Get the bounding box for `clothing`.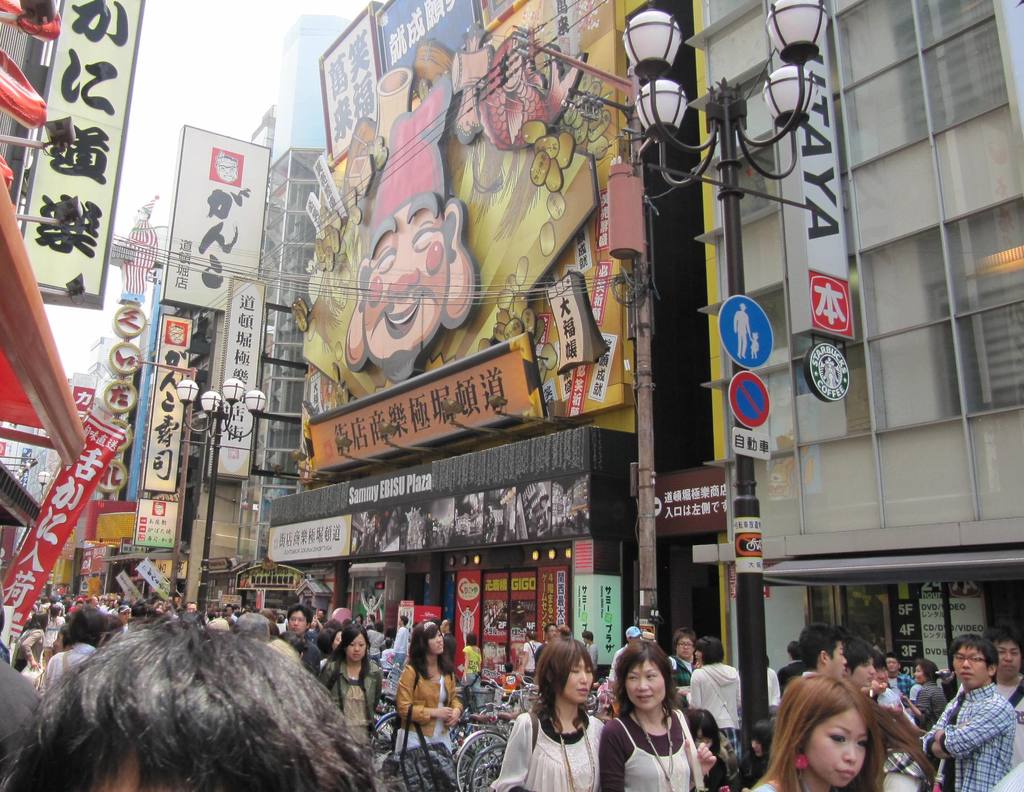
[916,678,1018,791].
